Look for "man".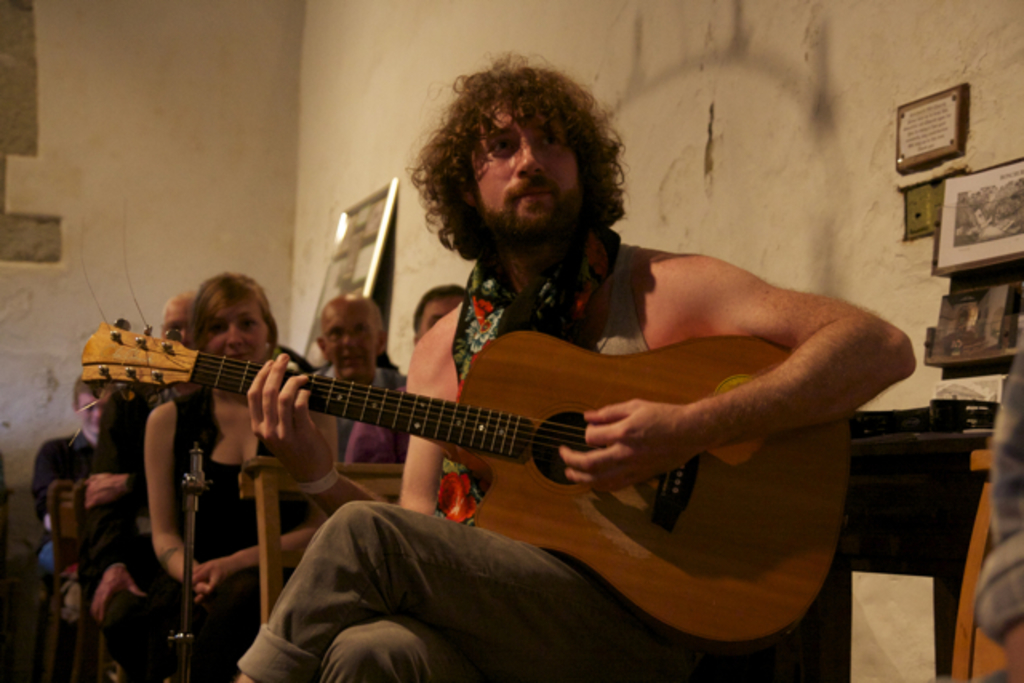
Found: bbox=[237, 40, 917, 681].
